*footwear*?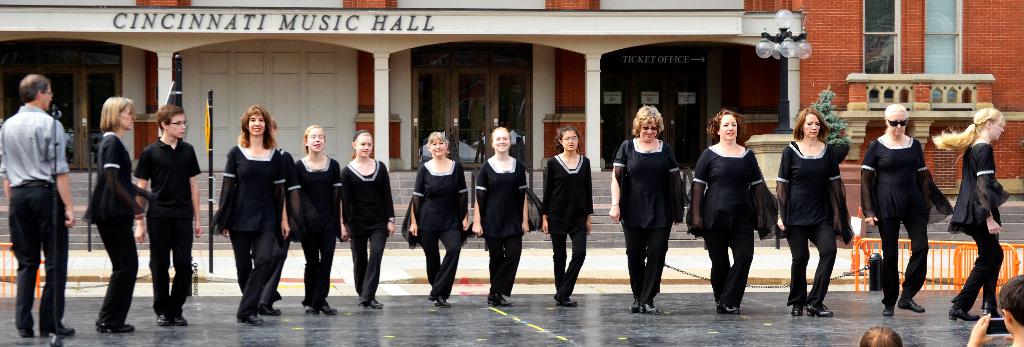
[left=433, top=294, right=450, bottom=309]
